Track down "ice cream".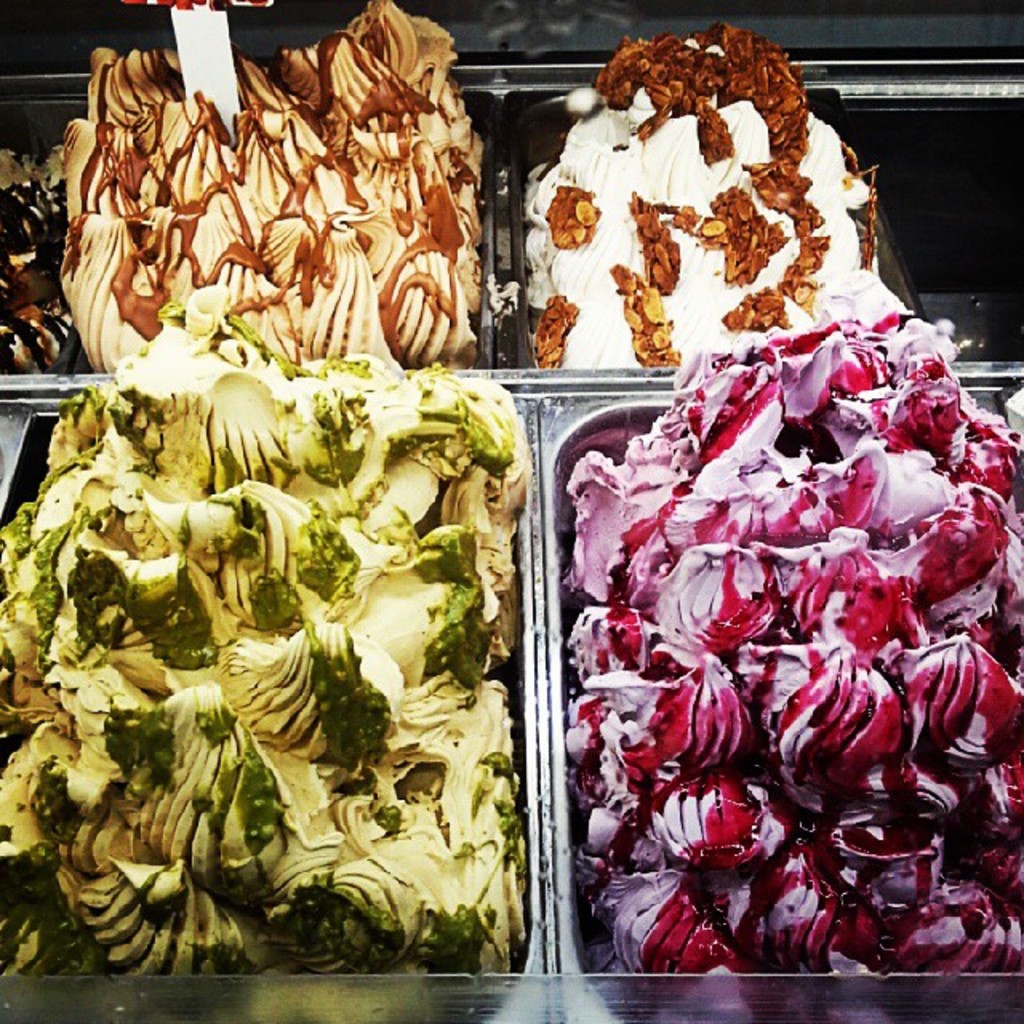
Tracked to select_region(0, 285, 534, 974).
